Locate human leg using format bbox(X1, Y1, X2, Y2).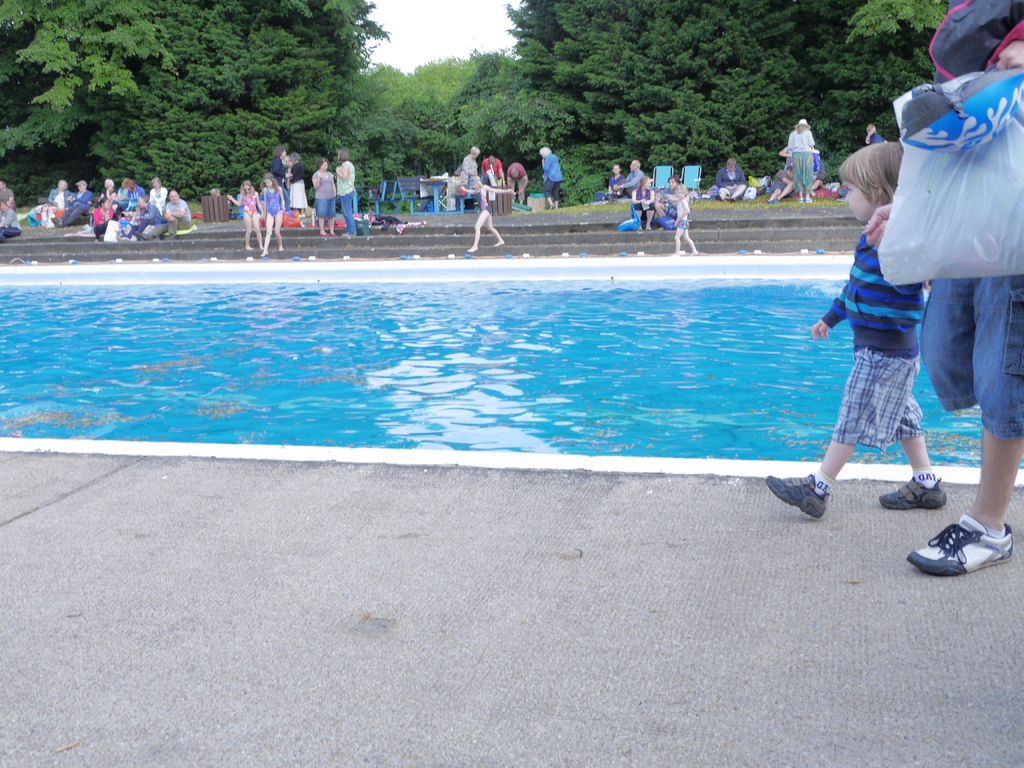
bbox(767, 444, 855, 519).
